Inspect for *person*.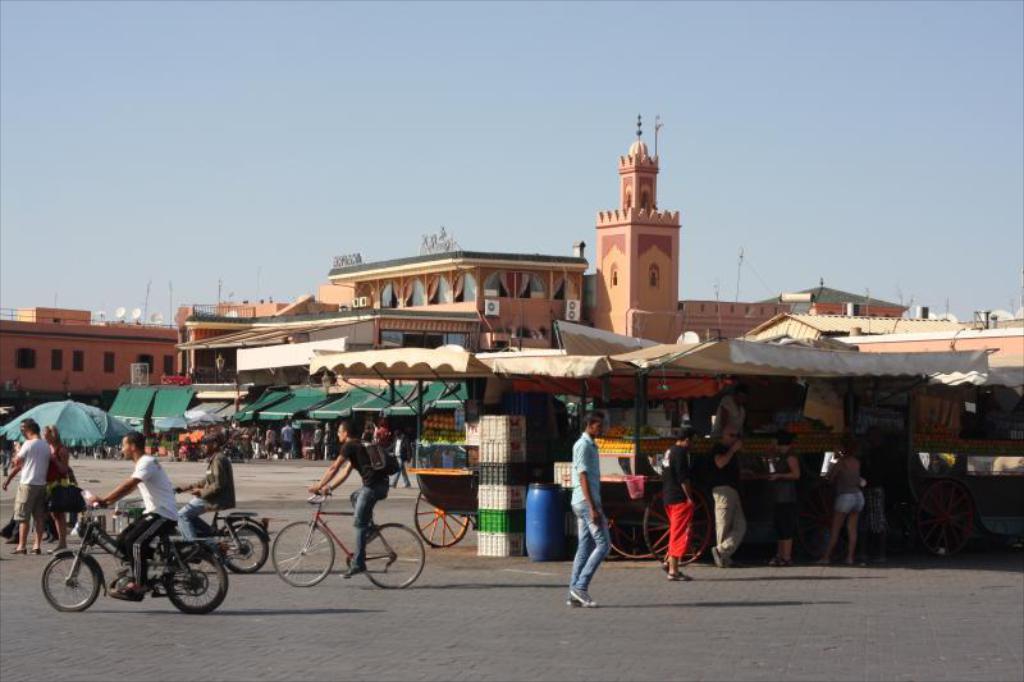
Inspection: 659:425:695:582.
